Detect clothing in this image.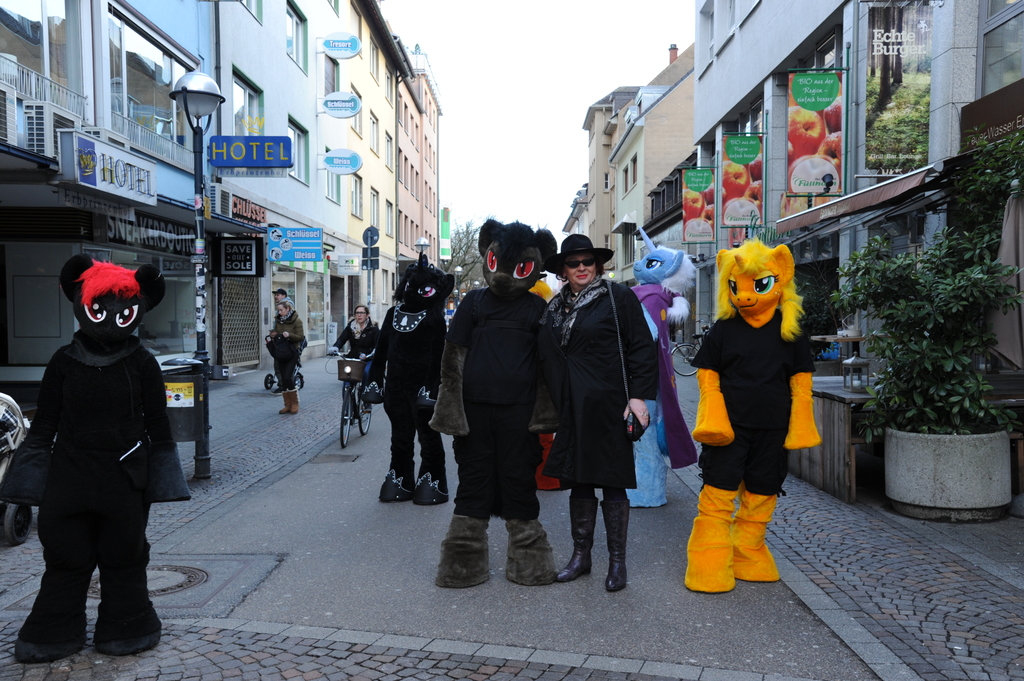
Detection: bbox=[531, 289, 669, 492].
